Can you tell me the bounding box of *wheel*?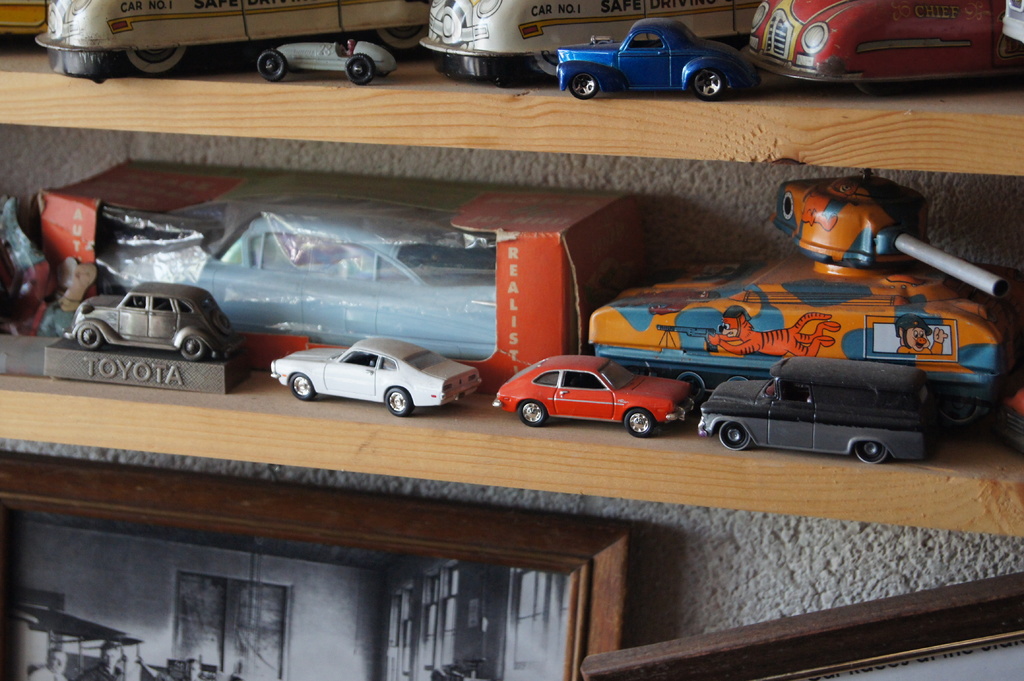
212:308:229:333.
